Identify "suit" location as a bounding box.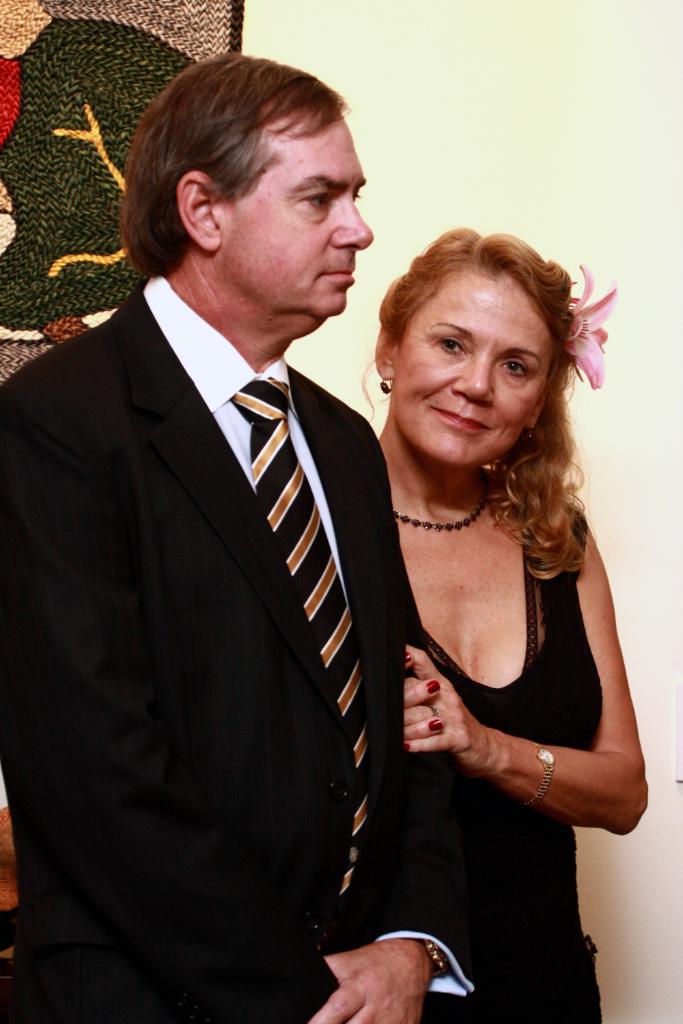
34 168 414 992.
